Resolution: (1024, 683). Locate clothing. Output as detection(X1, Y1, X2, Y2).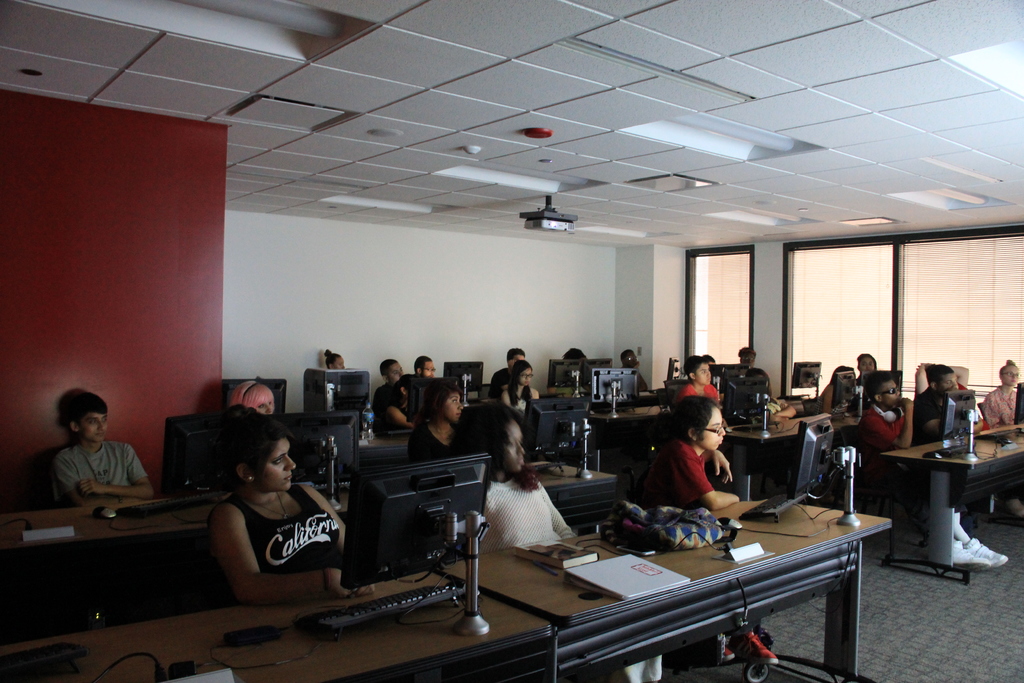
detection(390, 403, 410, 421).
